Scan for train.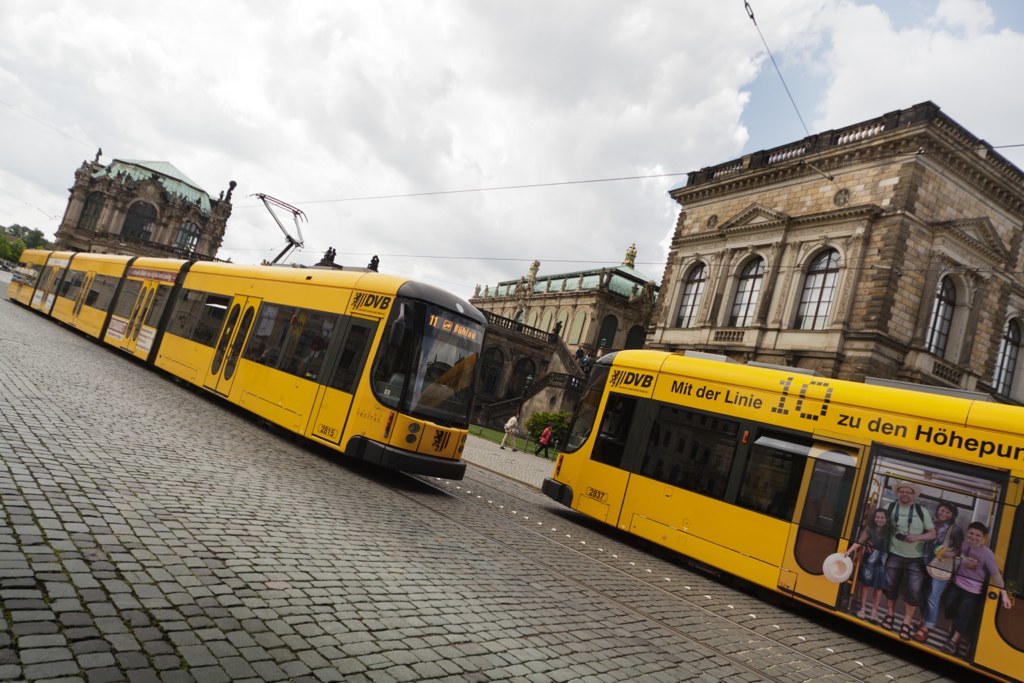
Scan result: {"x1": 1, "y1": 190, "x2": 470, "y2": 480}.
